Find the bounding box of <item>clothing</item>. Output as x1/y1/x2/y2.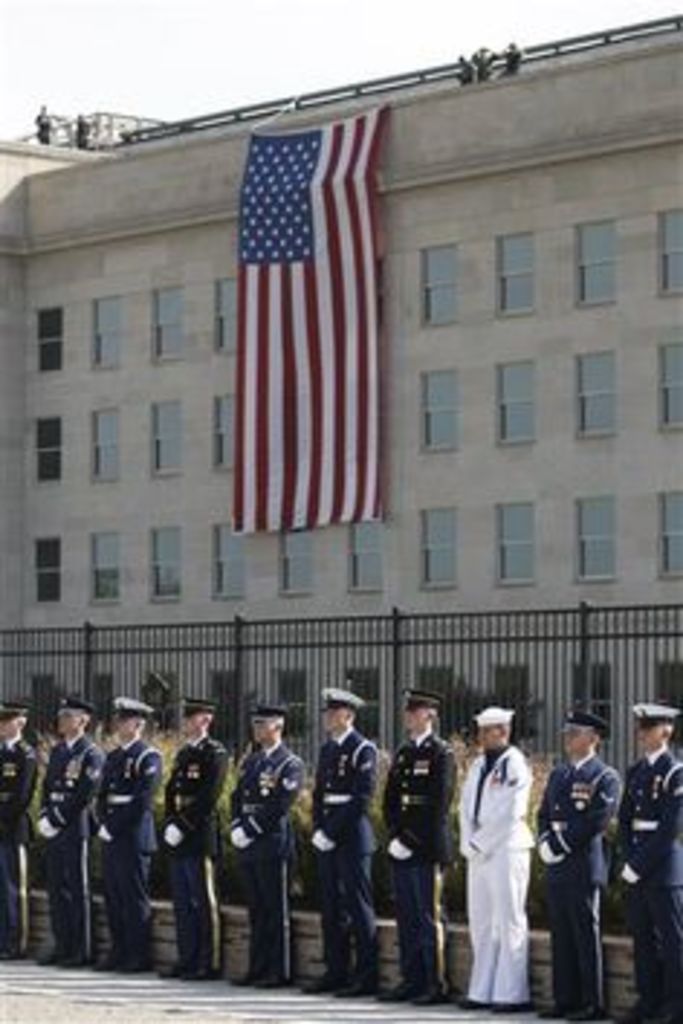
0/732/32/978.
